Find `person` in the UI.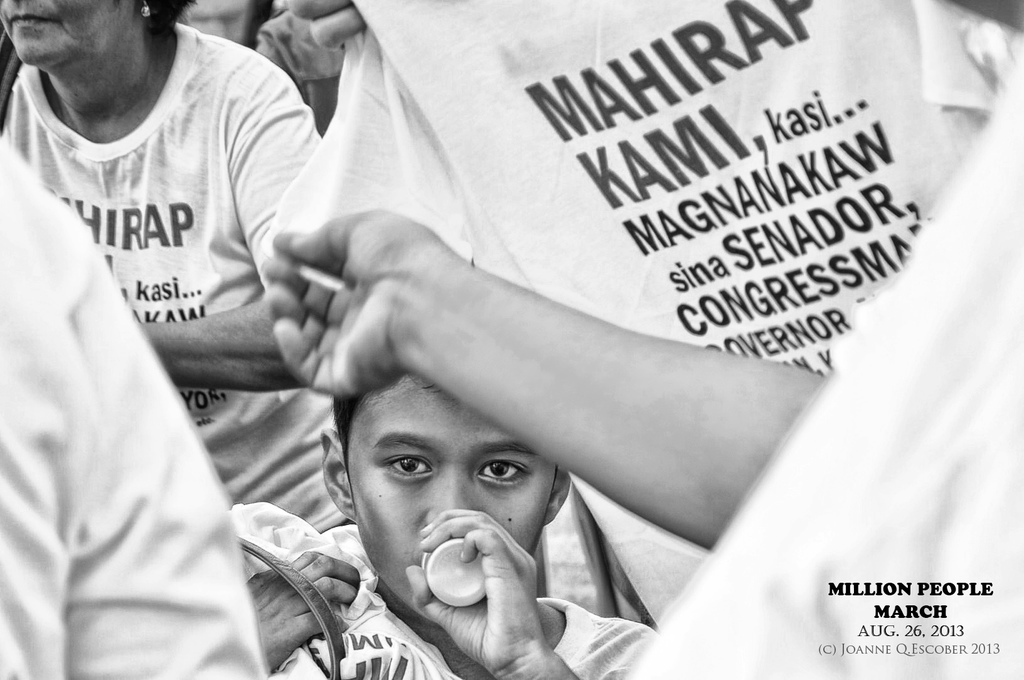
UI element at x1=262, y1=208, x2=830, y2=551.
